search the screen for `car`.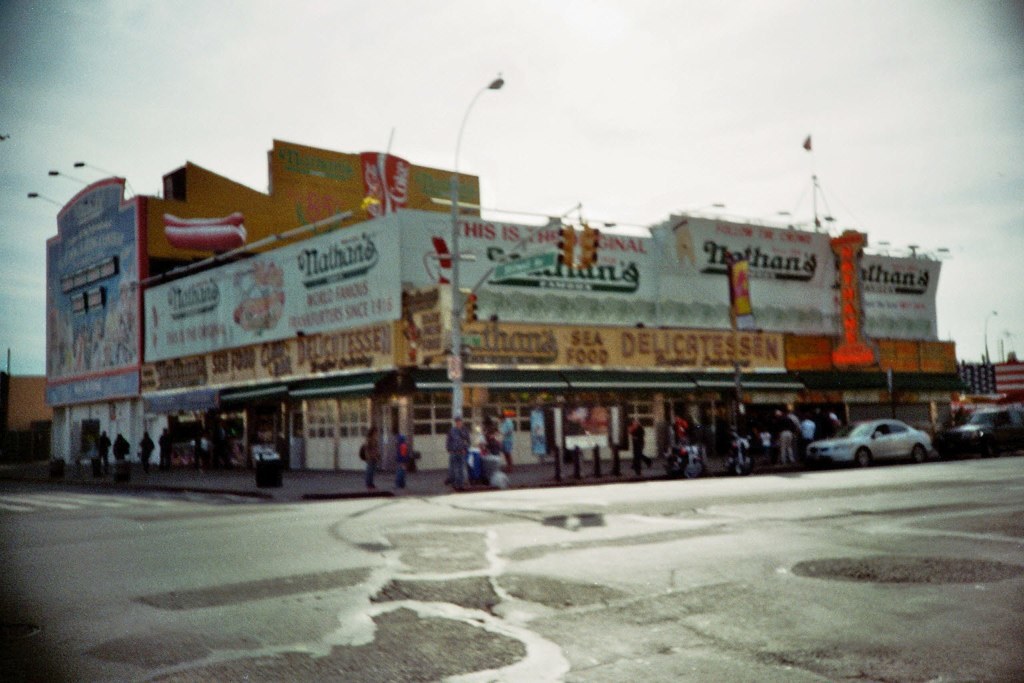
Found at [left=806, top=418, right=932, bottom=469].
